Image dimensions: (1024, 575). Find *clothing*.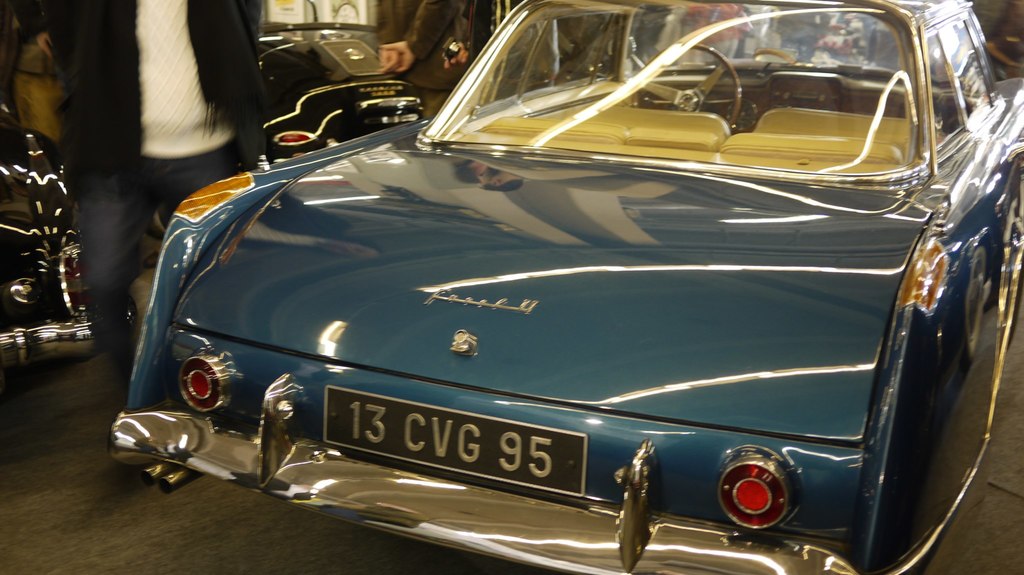
<region>52, 0, 265, 179</region>.
